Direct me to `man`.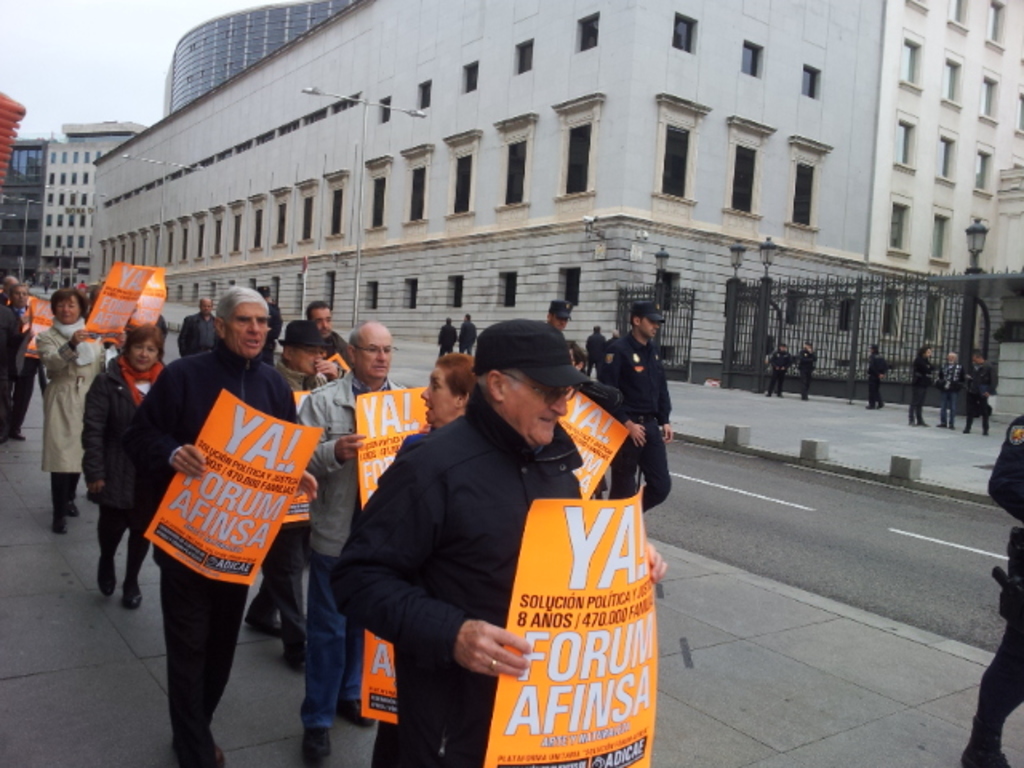
Direction: pyautogui.locateOnScreen(466, 315, 474, 358).
